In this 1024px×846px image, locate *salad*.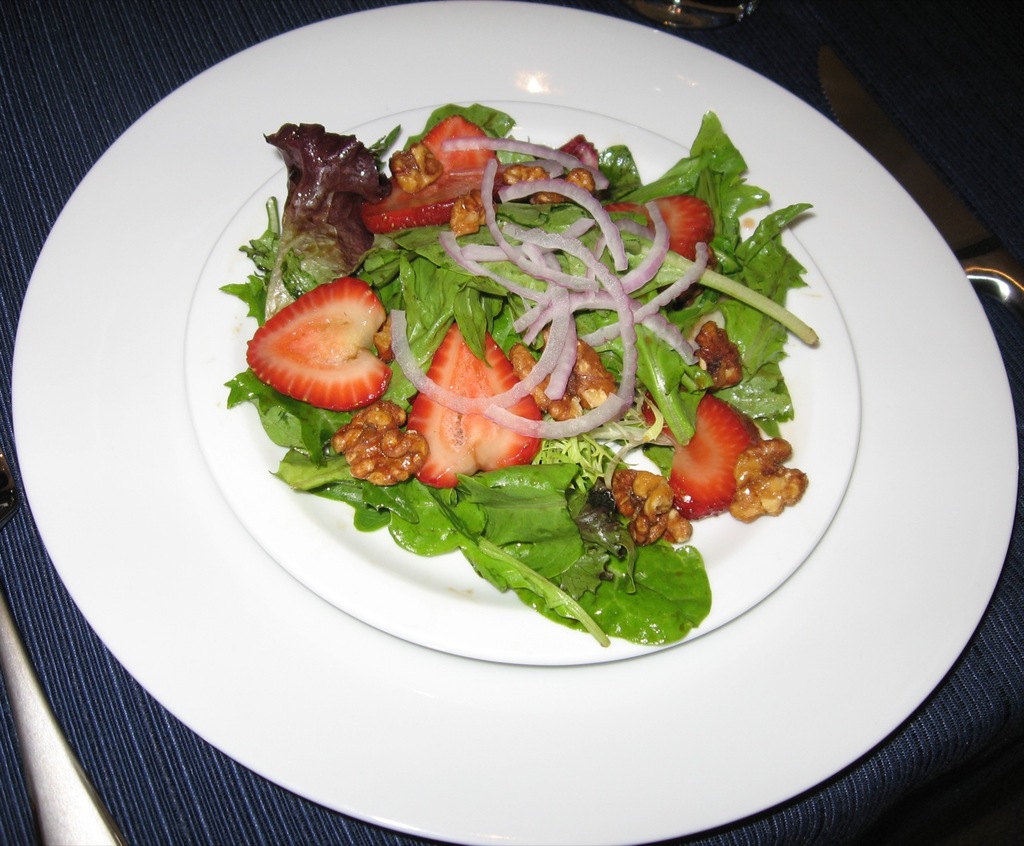
Bounding box: 223/94/810/644.
